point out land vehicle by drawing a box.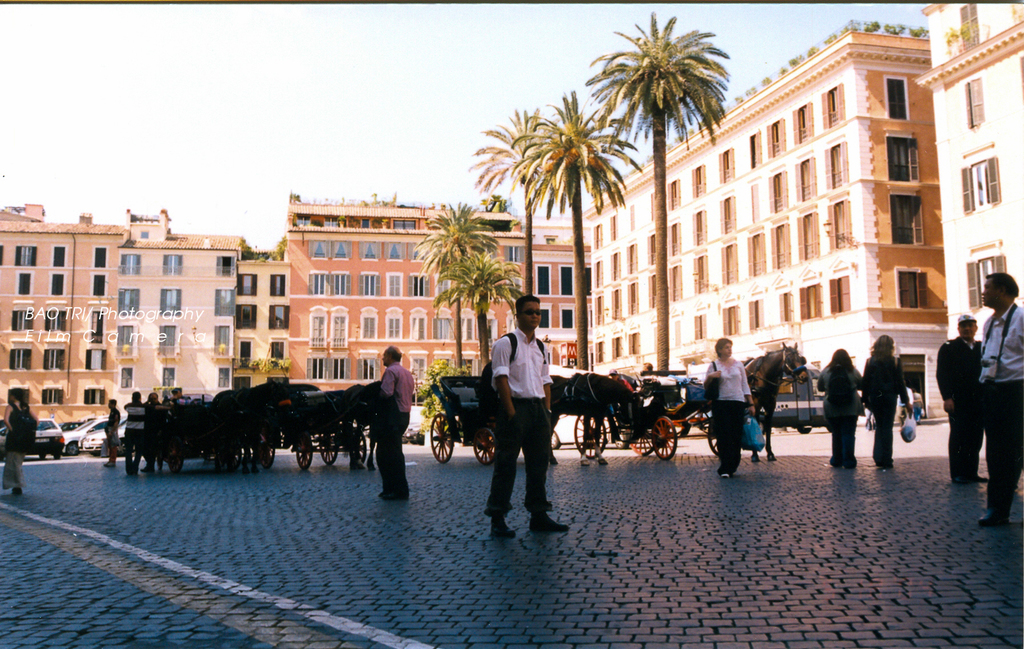
79/418/128/455.
